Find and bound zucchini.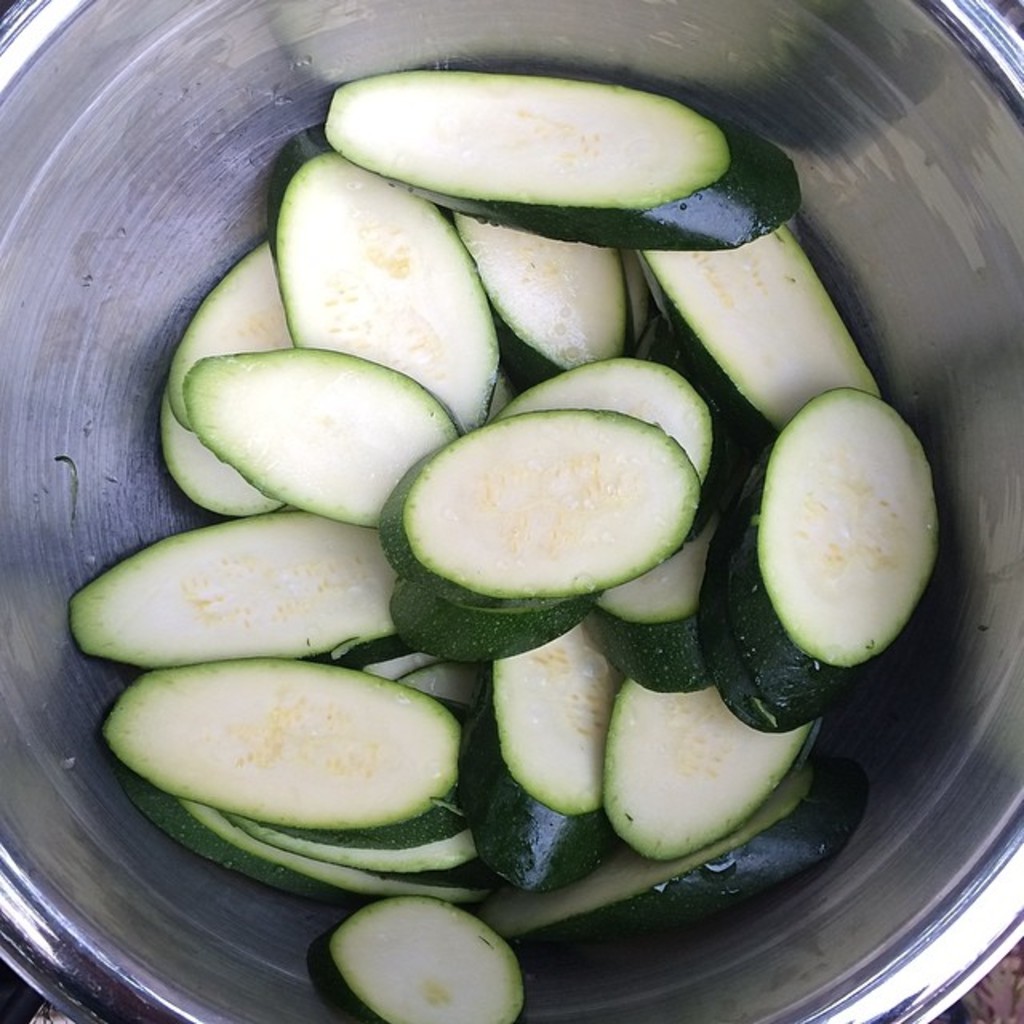
Bound: box=[274, 154, 493, 430].
